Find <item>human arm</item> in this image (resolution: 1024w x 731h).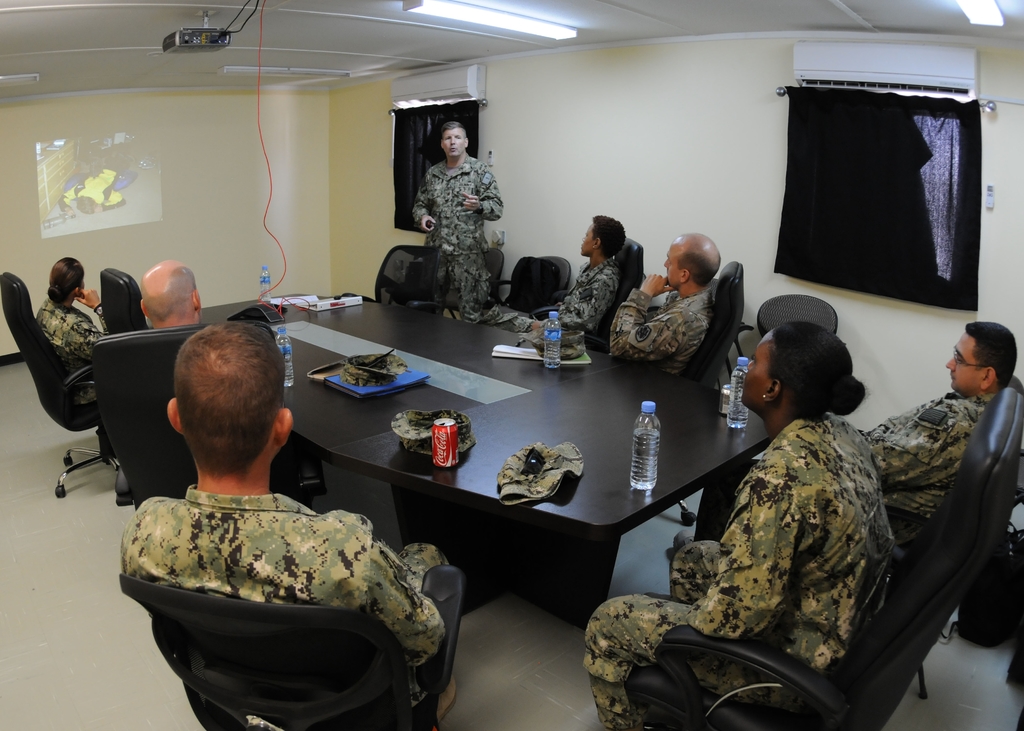
bbox=[458, 166, 502, 222].
